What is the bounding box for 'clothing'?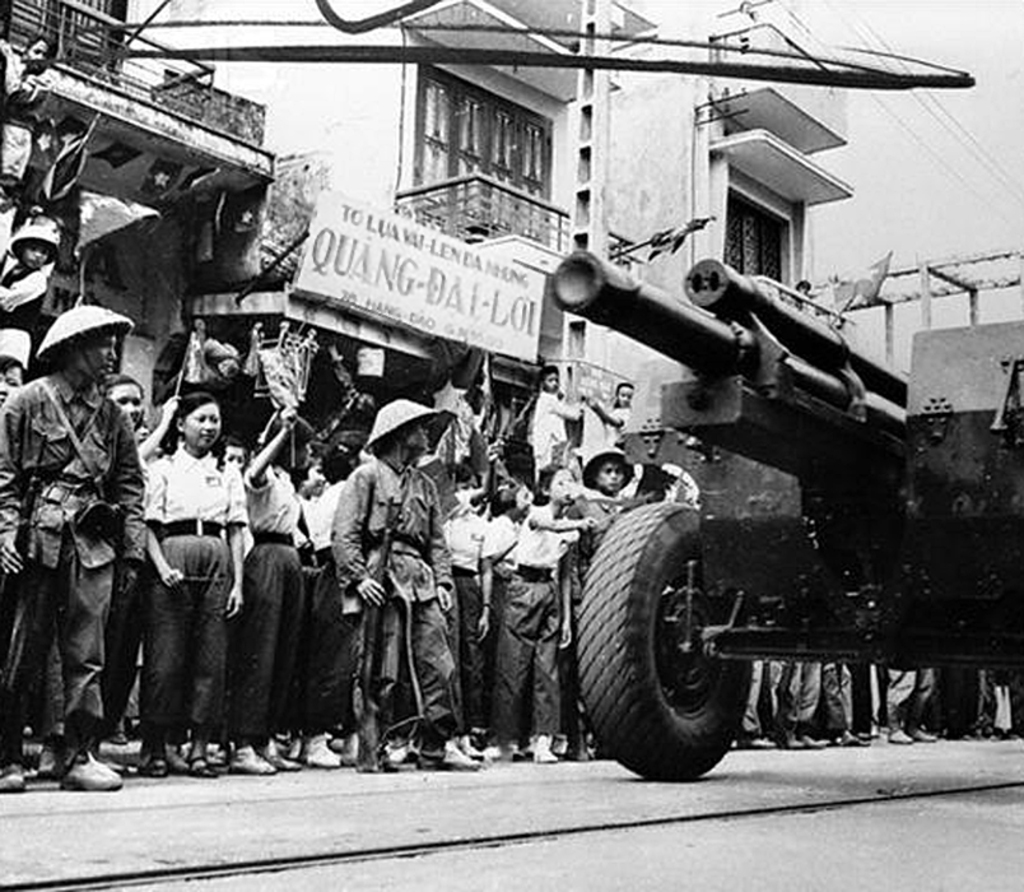
BBox(236, 447, 307, 756).
